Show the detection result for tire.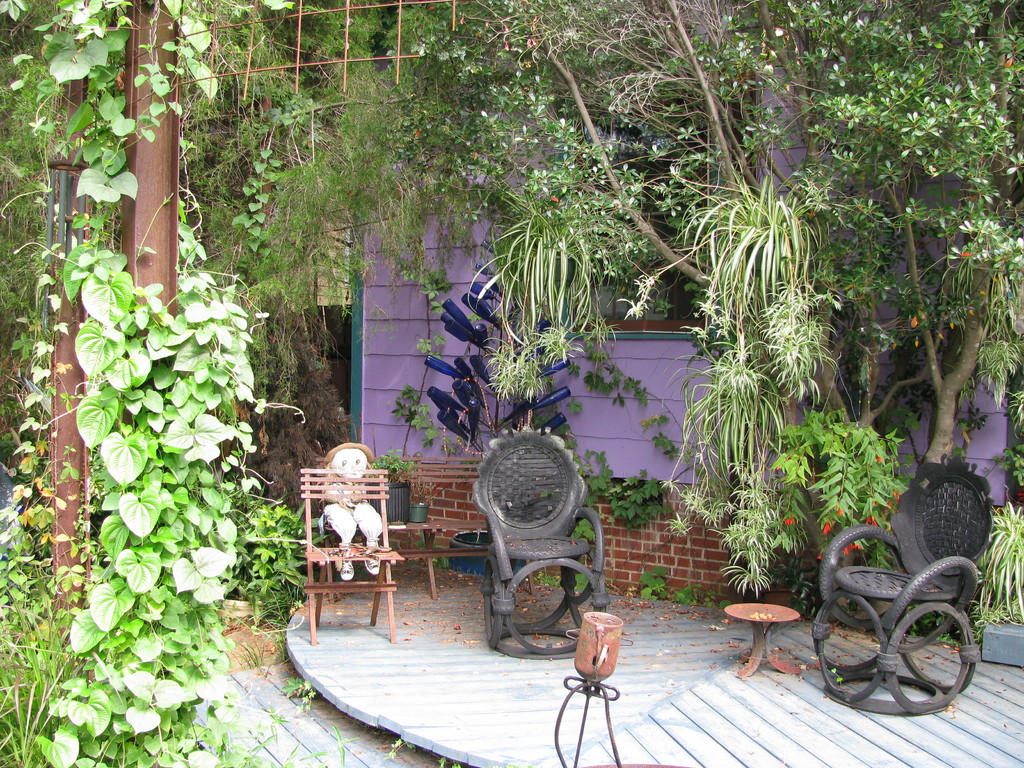
left=826, top=520, right=895, bottom=627.
